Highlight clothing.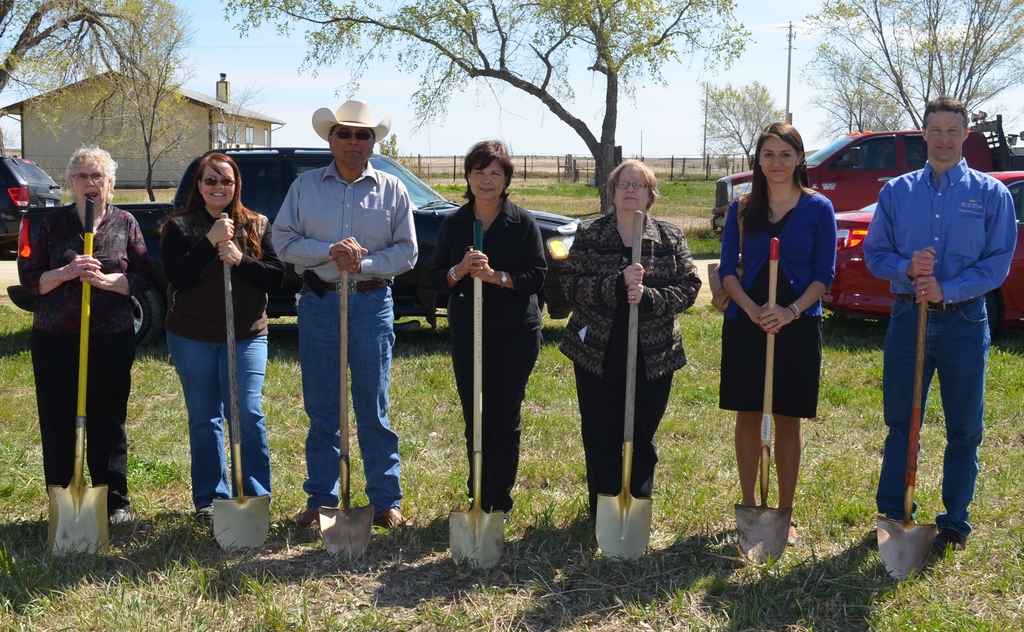
Highlighted region: locate(724, 201, 840, 443).
